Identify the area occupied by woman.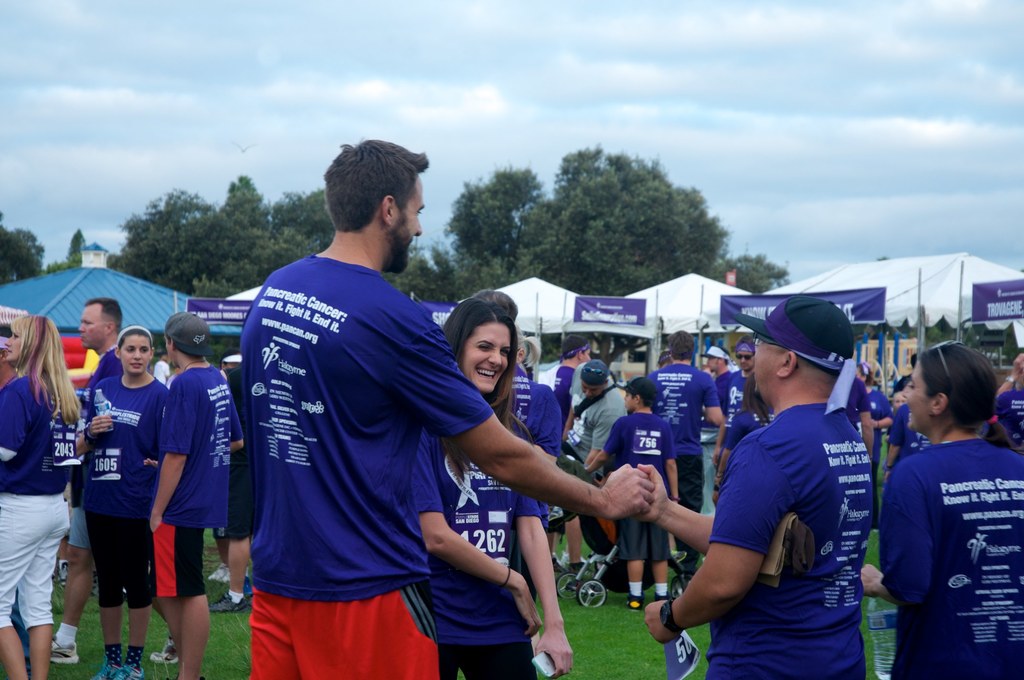
Area: bbox(415, 300, 572, 679).
